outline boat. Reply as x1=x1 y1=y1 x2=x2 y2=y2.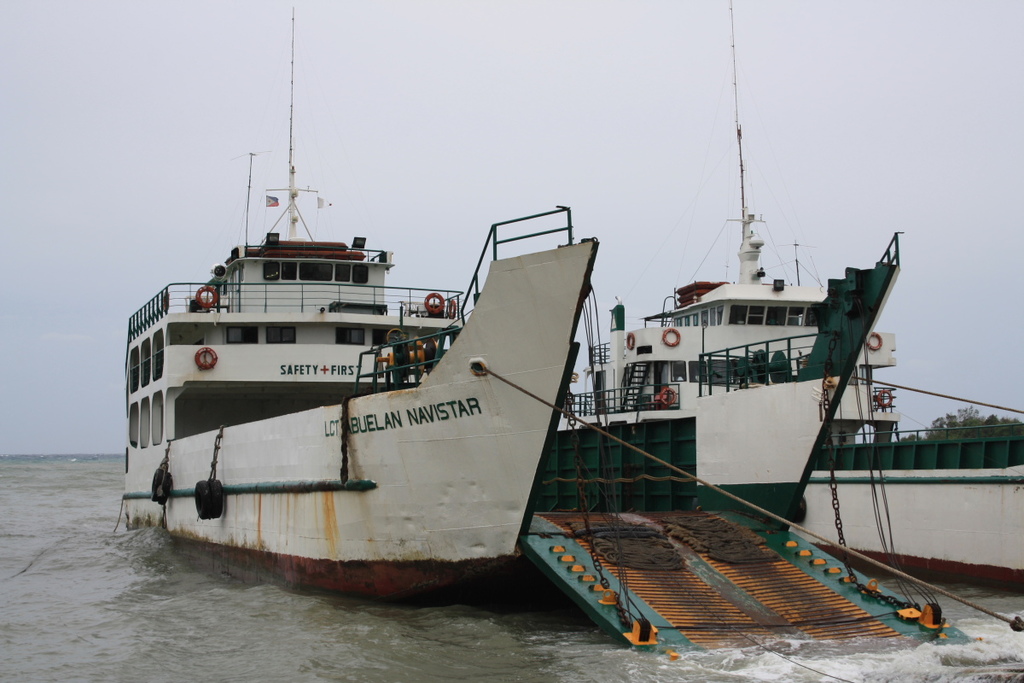
x1=124 y1=0 x2=895 y2=627.
